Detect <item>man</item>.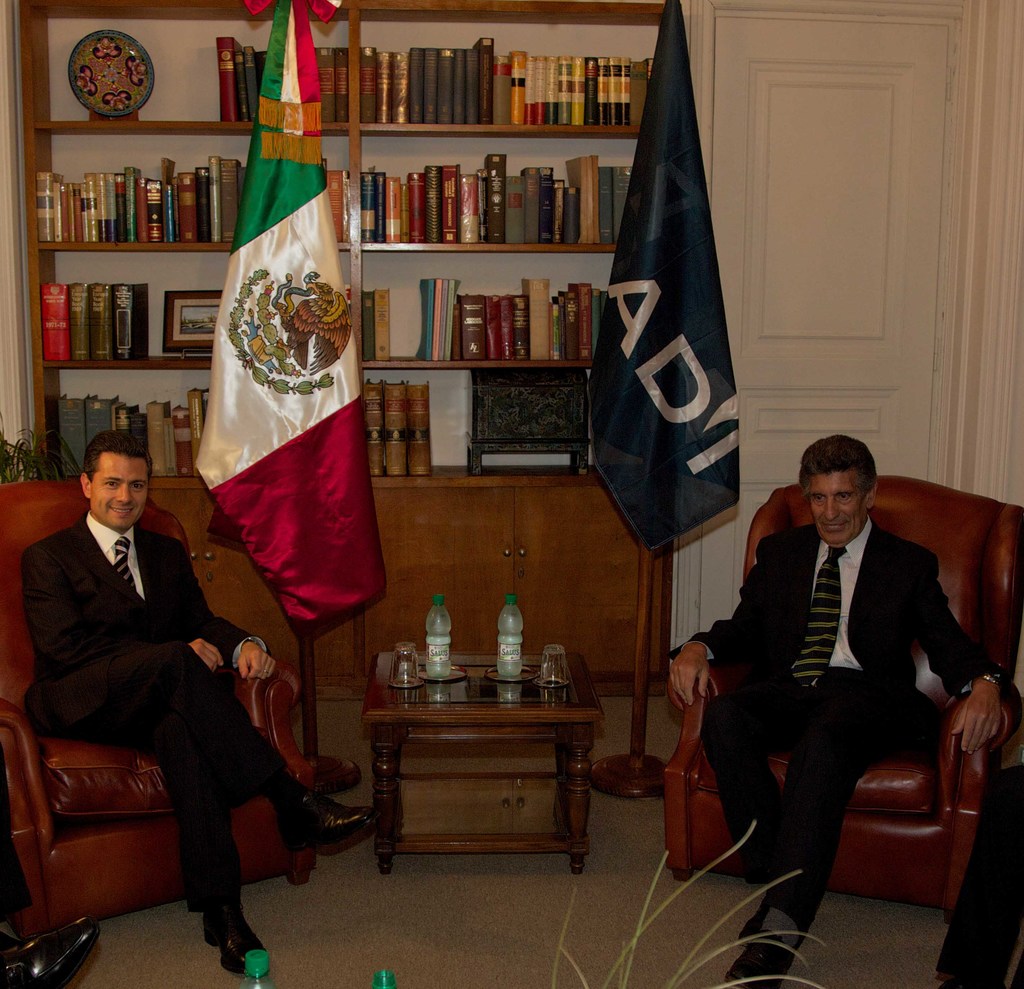
Detected at [left=665, top=433, right=1023, bottom=988].
